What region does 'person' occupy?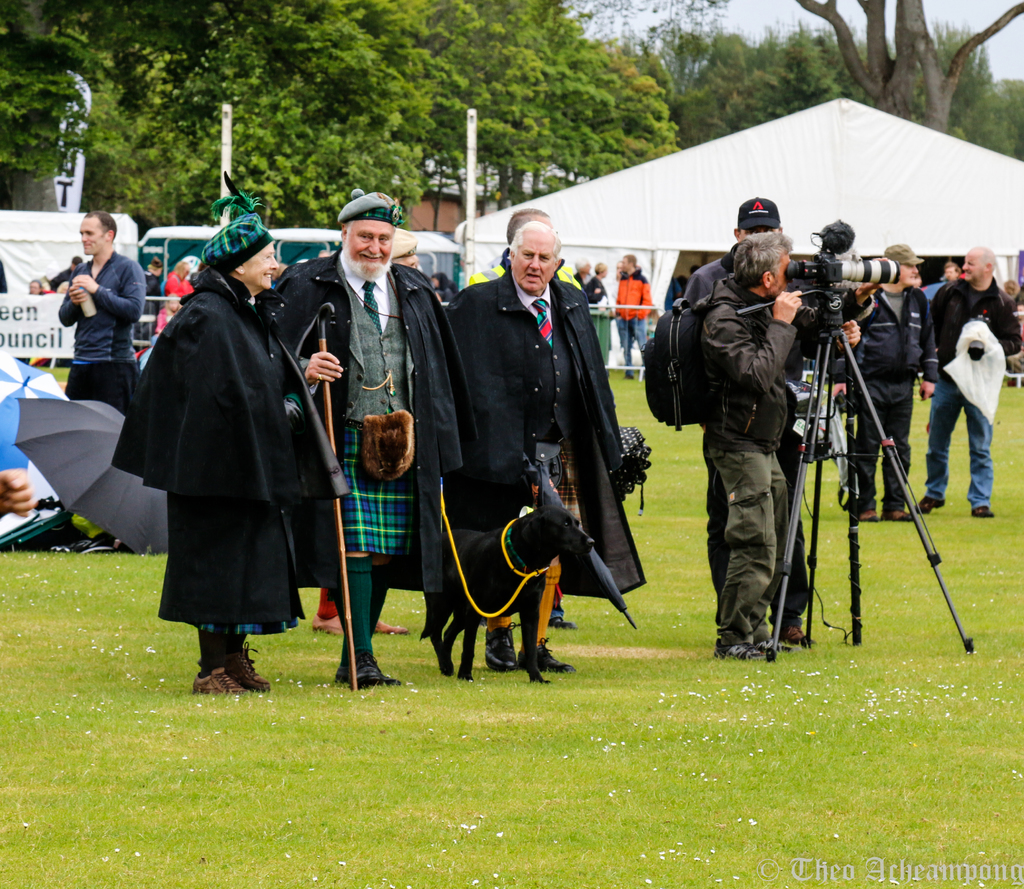
l=700, t=230, r=860, b=662.
